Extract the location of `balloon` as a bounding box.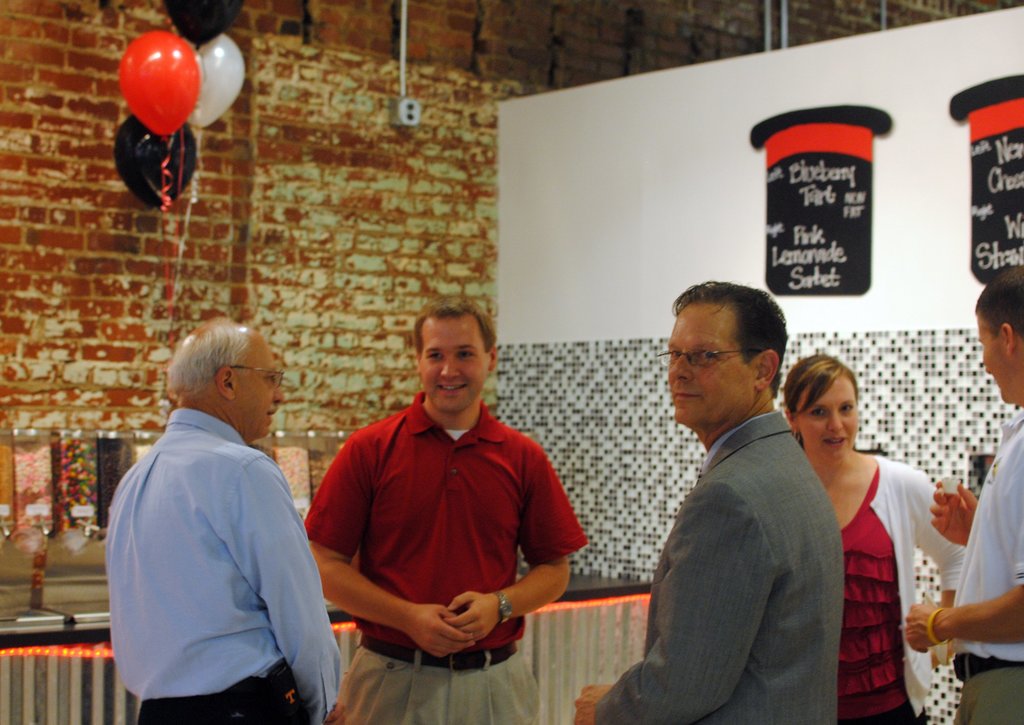
box=[111, 116, 198, 207].
